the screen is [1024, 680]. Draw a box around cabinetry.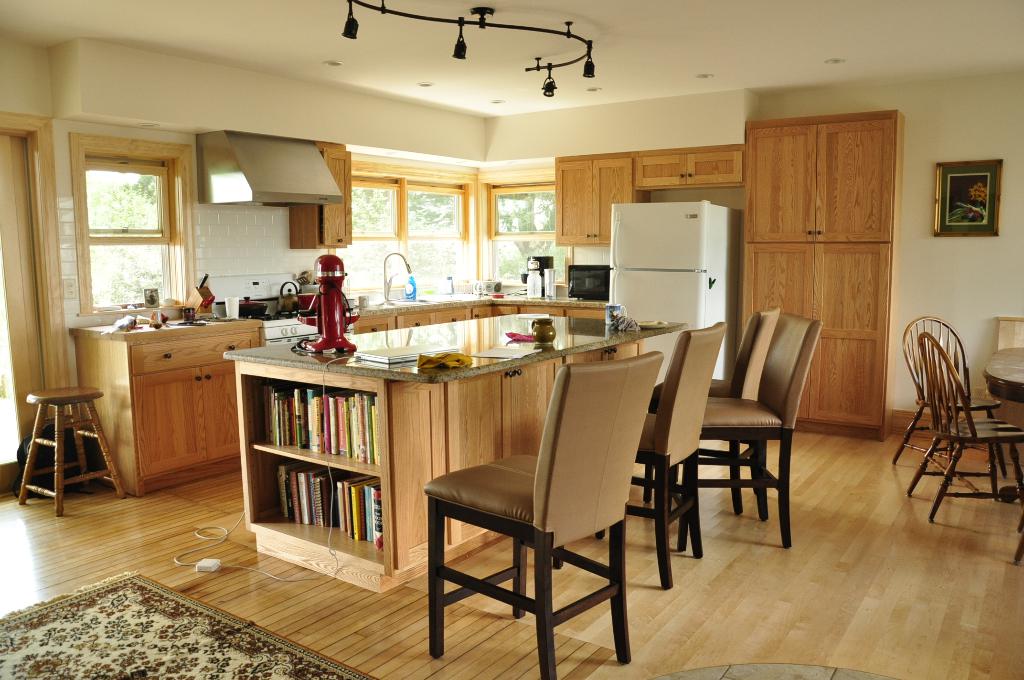
Rect(545, 154, 653, 254).
